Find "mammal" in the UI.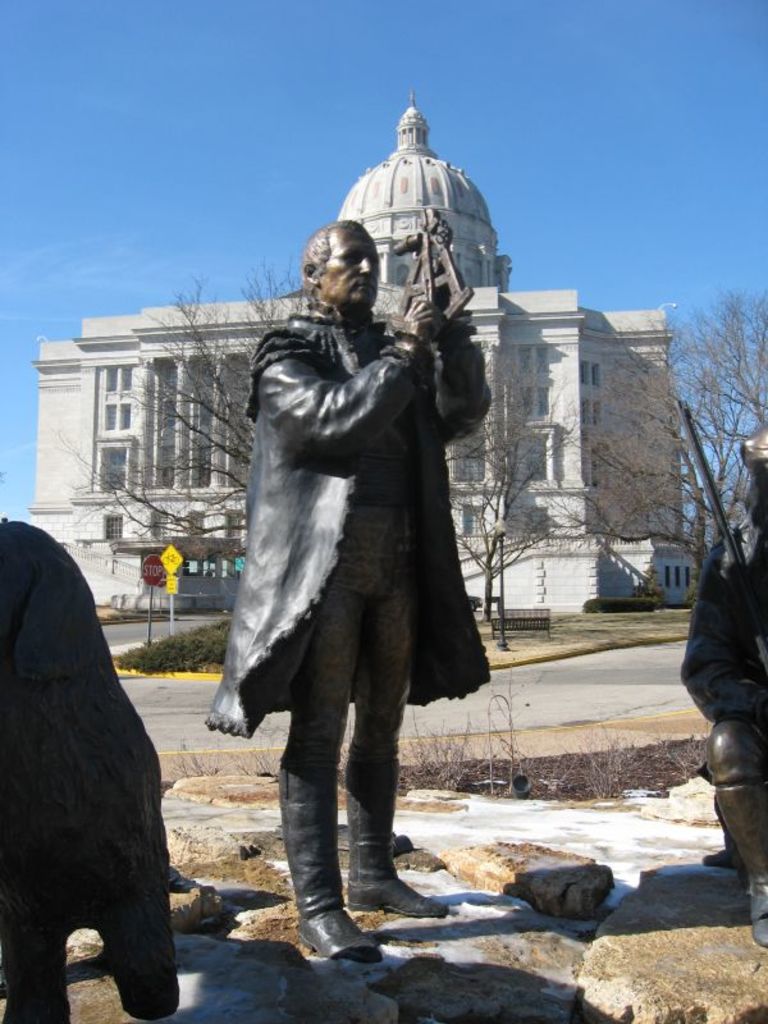
UI element at 223,129,500,968.
